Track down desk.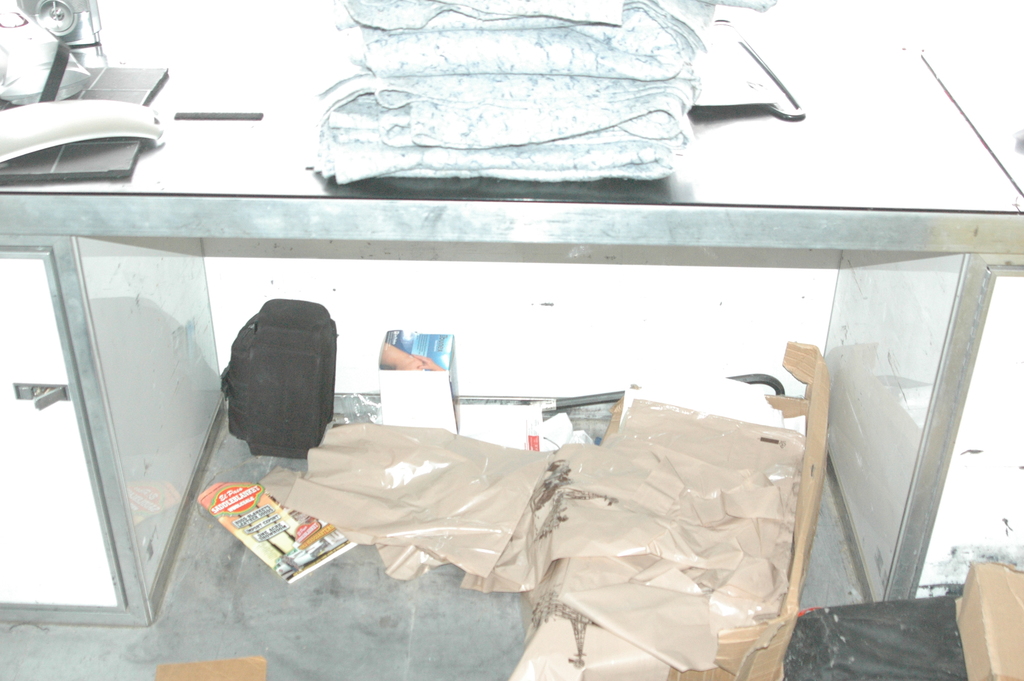
Tracked to bbox=[2, 34, 1023, 628].
